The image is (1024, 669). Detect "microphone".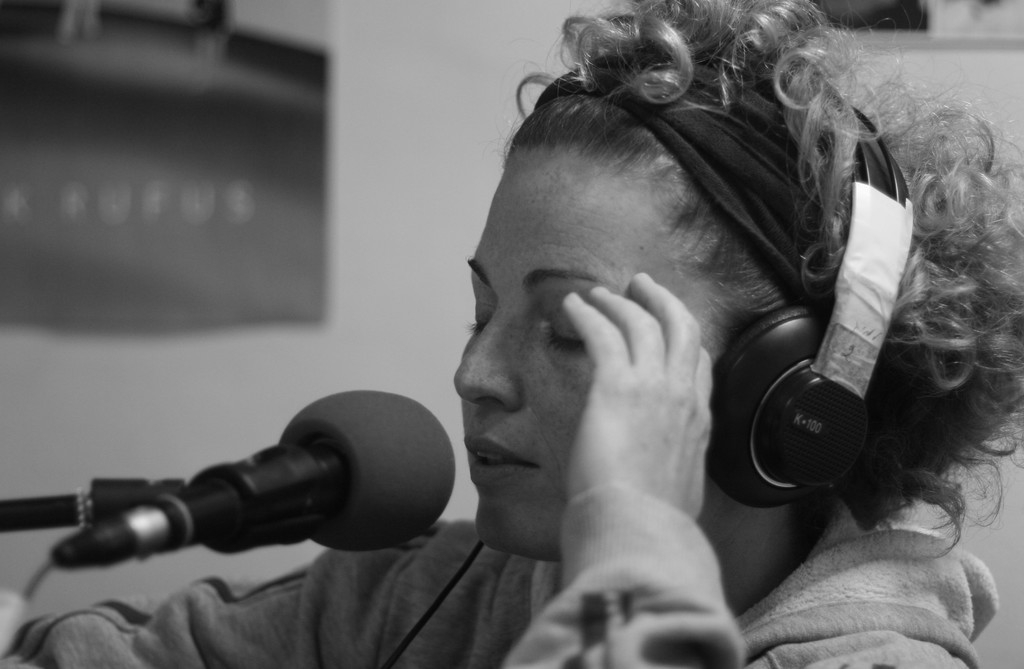
Detection: select_region(0, 366, 486, 577).
